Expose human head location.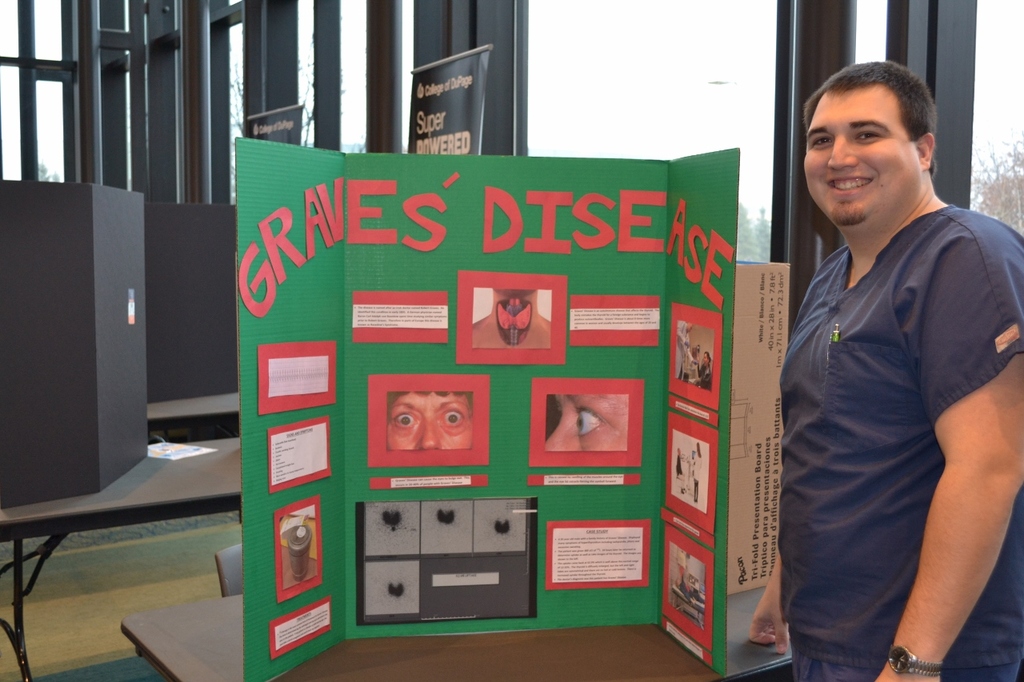
Exposed at [left=386, top=392, right=473, bottom=455].
